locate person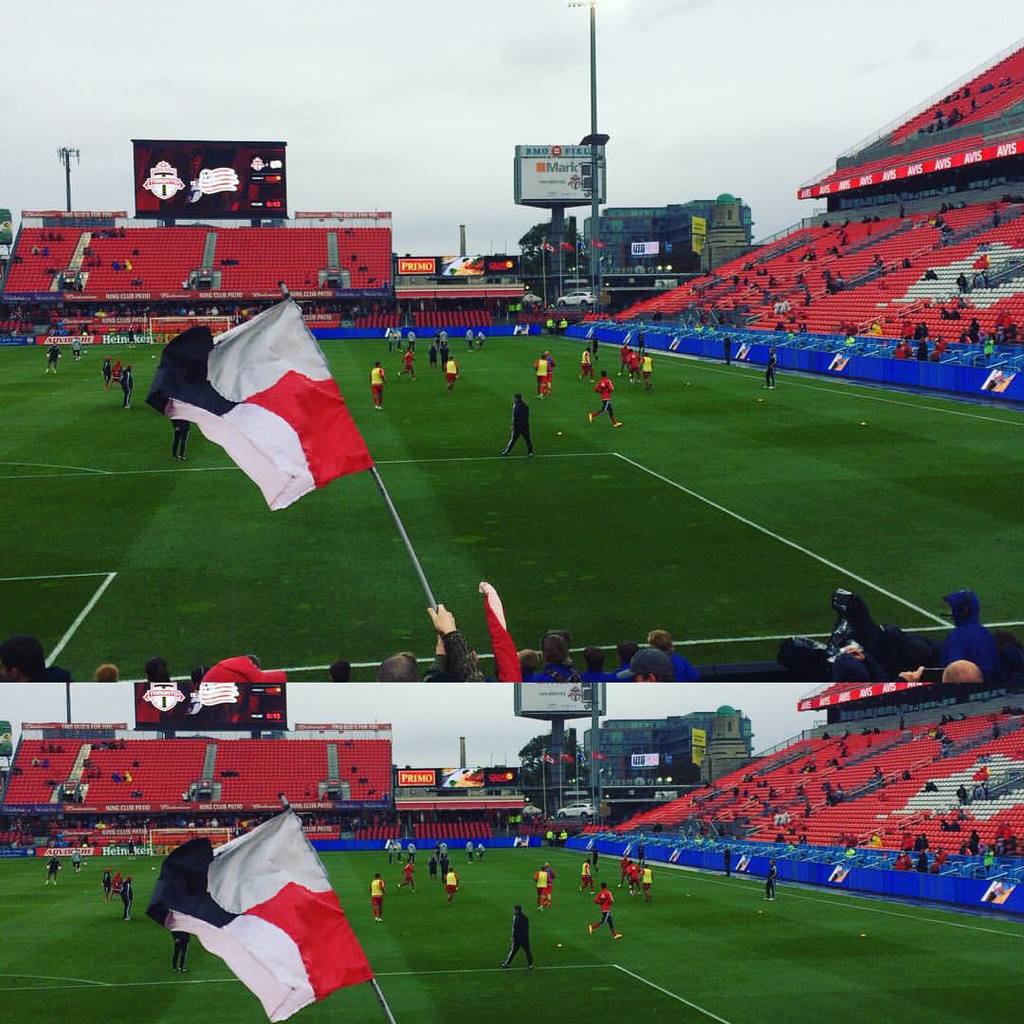
[120, 362, 130, 405]
